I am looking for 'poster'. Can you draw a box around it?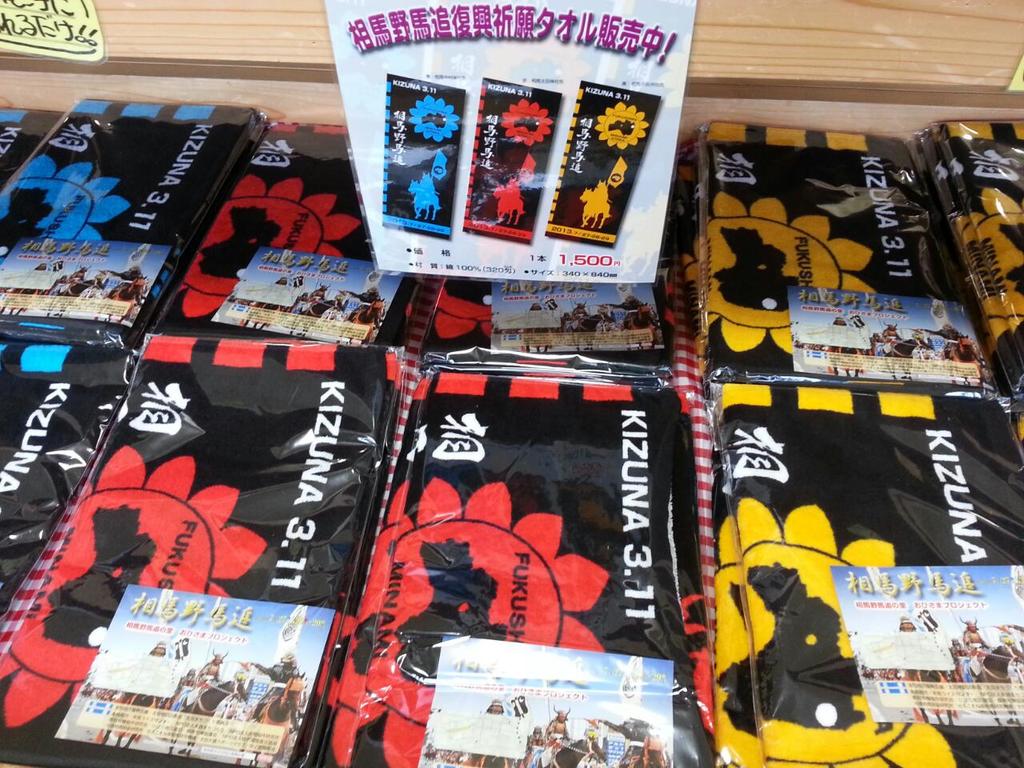
Sure, the bounding box is [794,290,994,386].
